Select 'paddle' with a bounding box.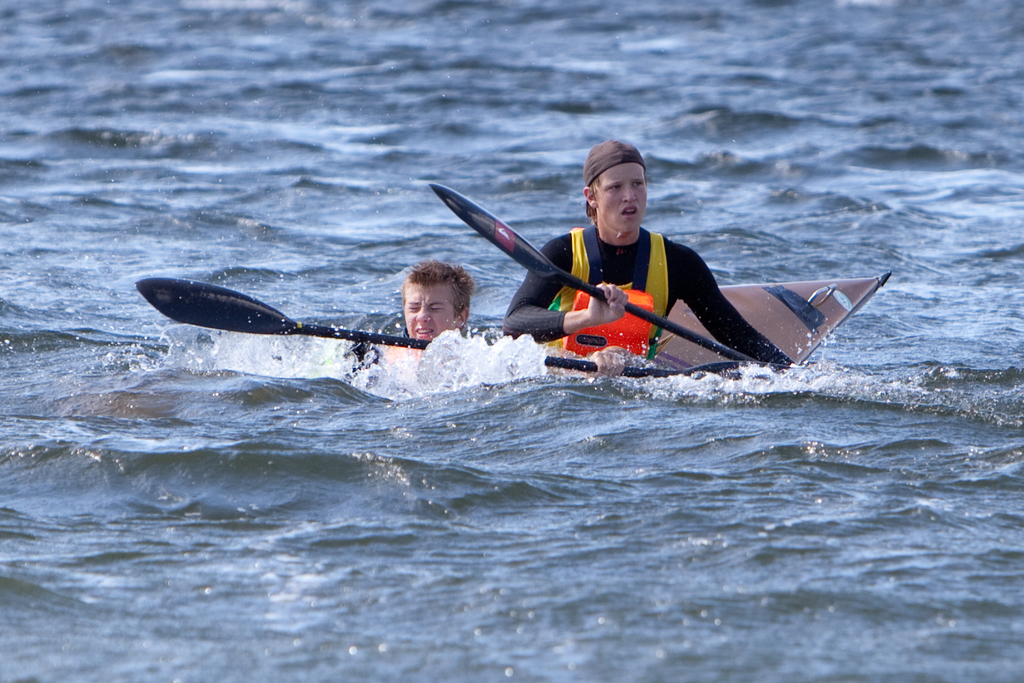
(x1=131, y1=280, x2=721, y2=365).
